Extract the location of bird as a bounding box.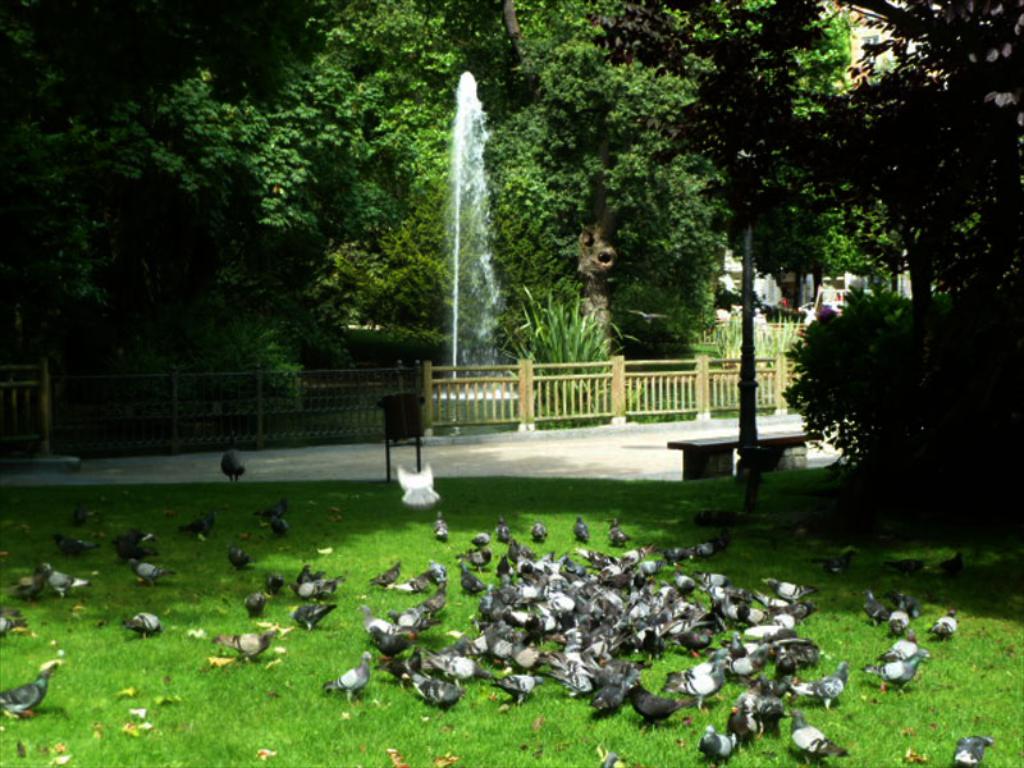
box=[323, 653, 371, 705].
